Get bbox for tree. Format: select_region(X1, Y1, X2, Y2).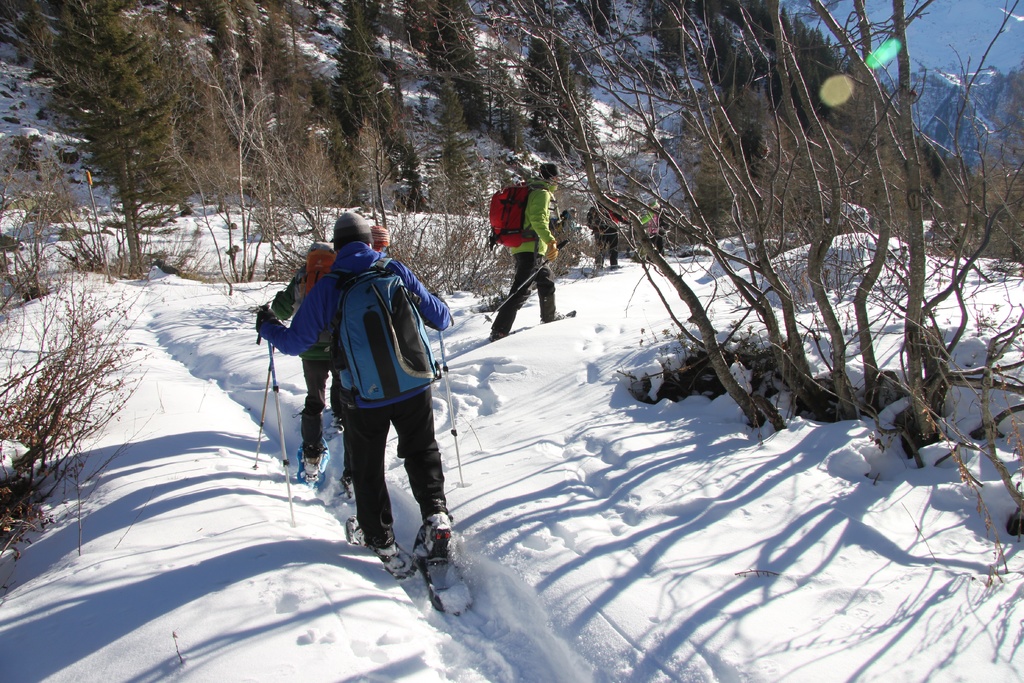
select_region(952, 158, 1023, 249).
